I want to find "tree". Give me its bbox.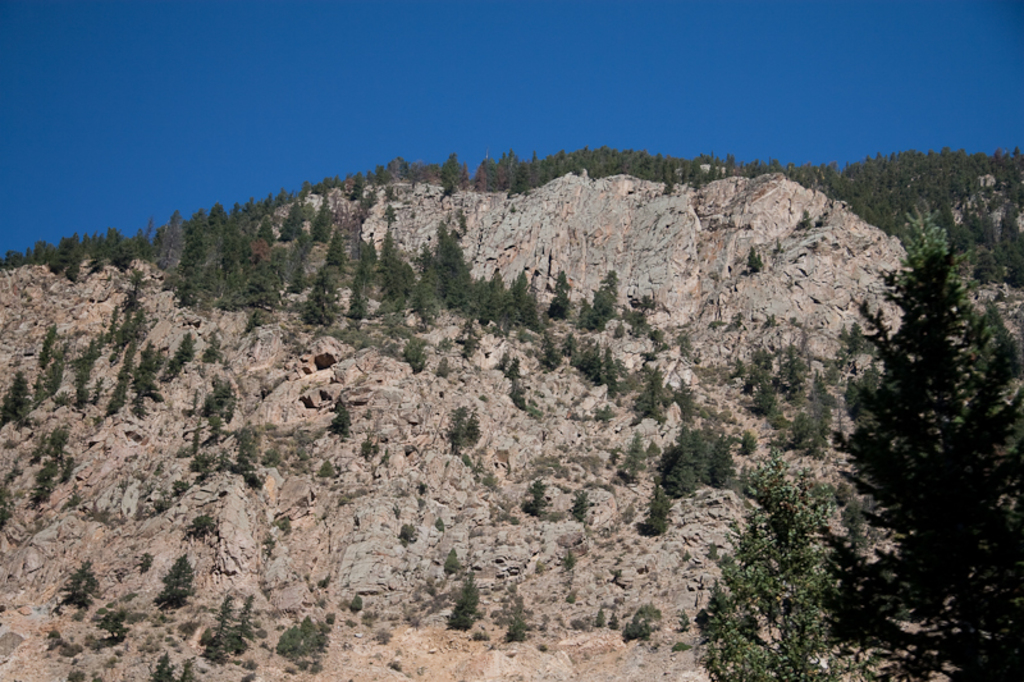
691,444,852,681.
